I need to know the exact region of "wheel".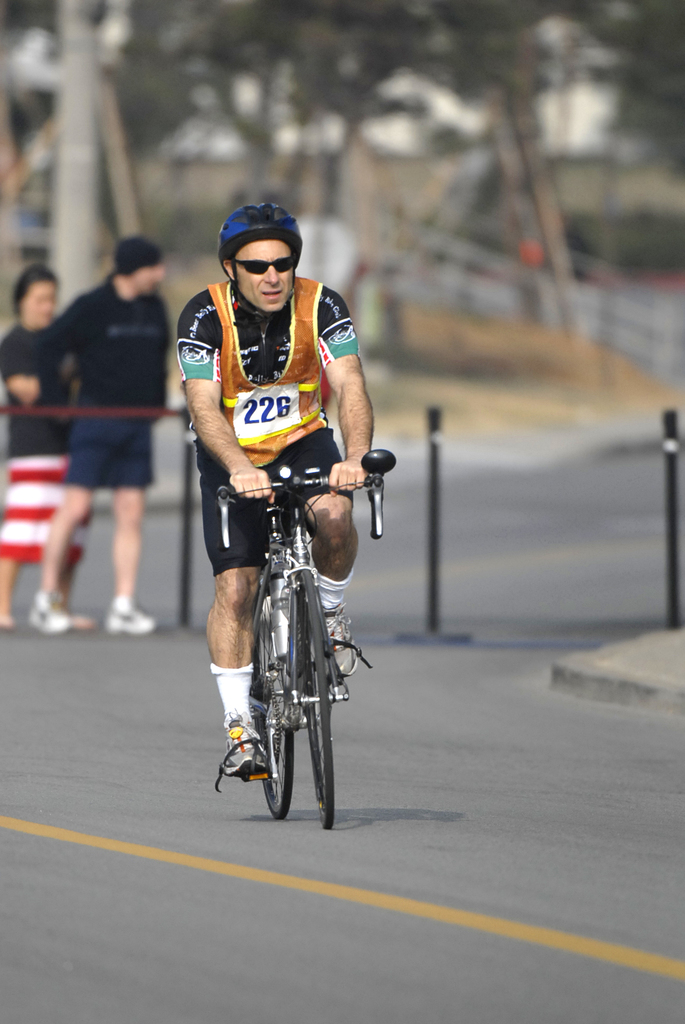
Region: 262,582,293,818.
